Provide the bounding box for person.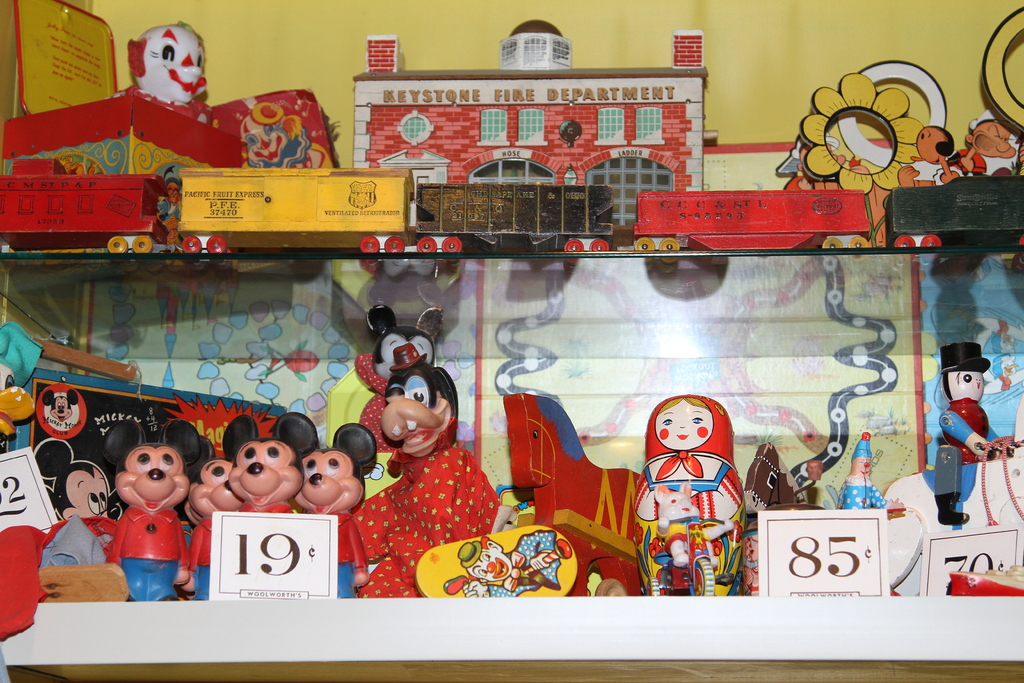
x1=951 y1=115 x2=1009 y2=172.
